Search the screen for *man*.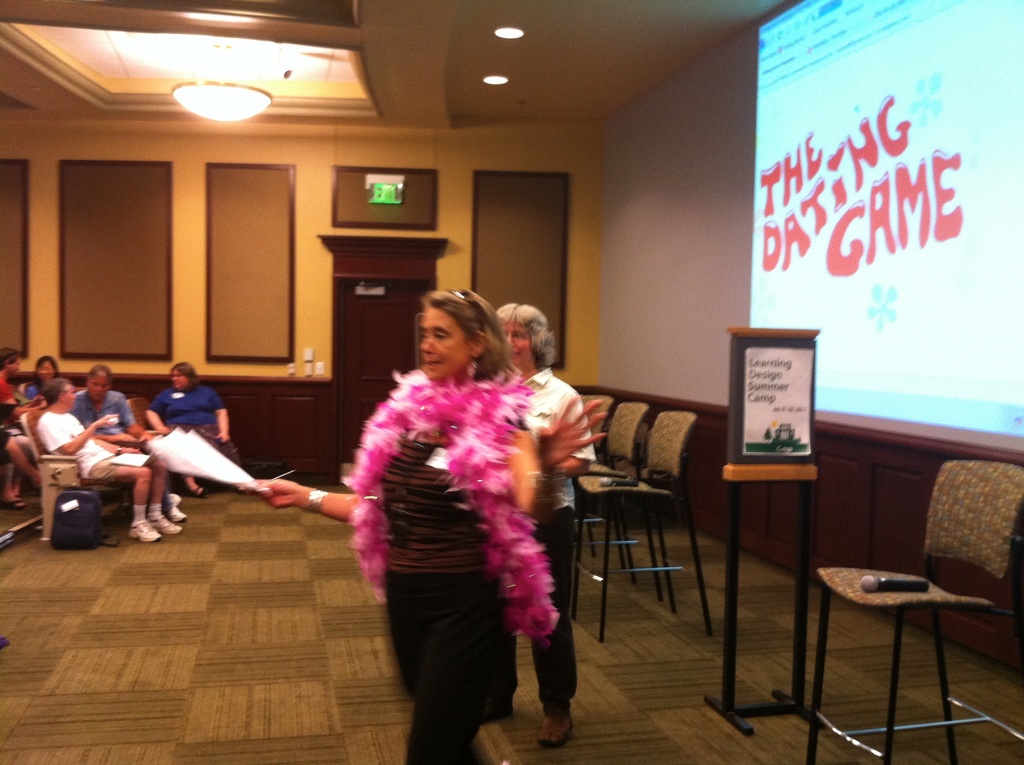
Found at select_region(20, 367, 167, 550).
